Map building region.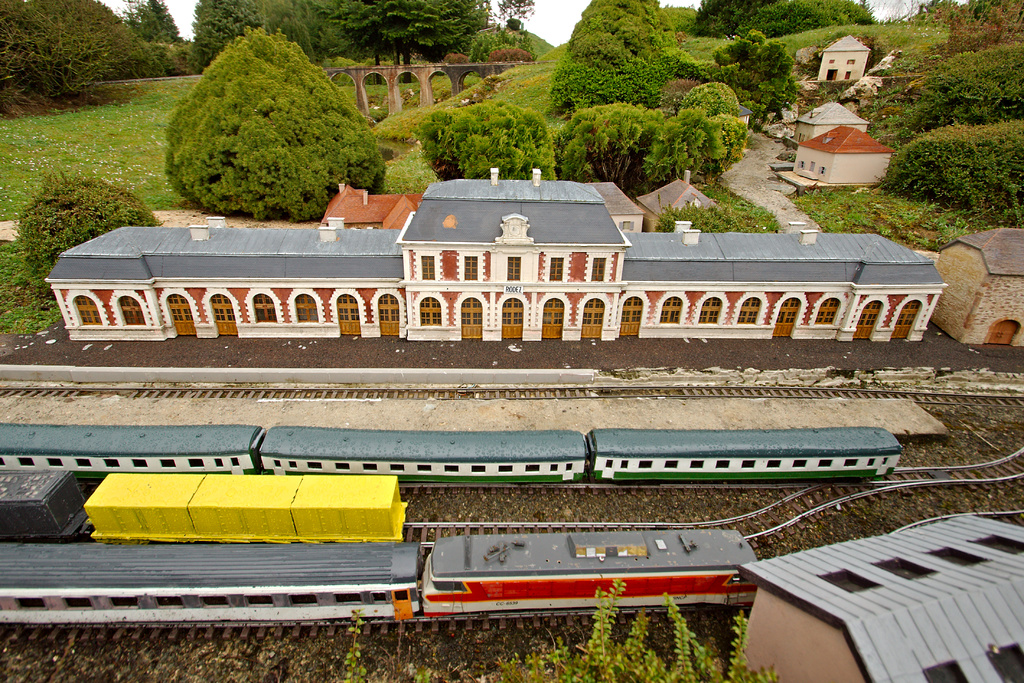
Mapped to {"x1": 45, "y1": 168, "x2": 951, "y2": 343}.
